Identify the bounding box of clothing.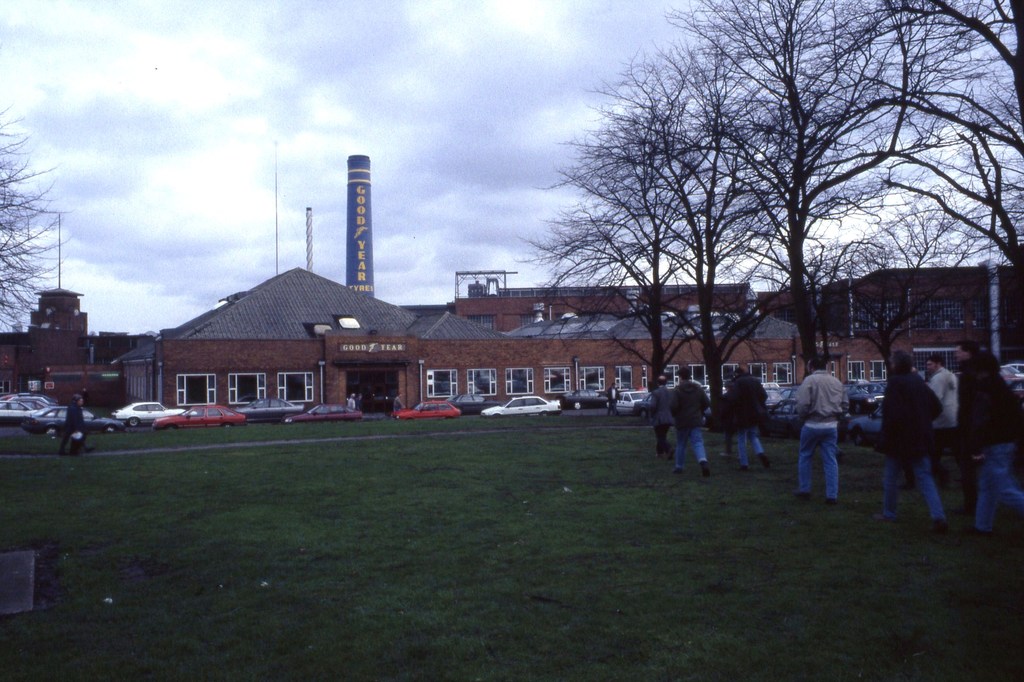
<box>671,377,706,468</box>.
